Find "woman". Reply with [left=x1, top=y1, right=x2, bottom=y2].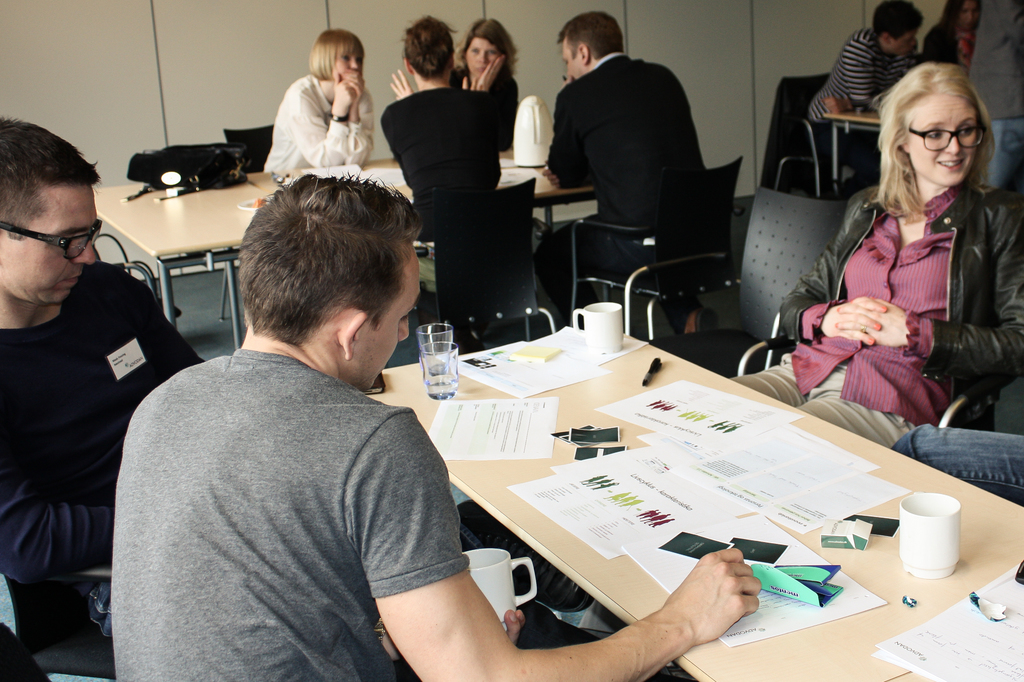
[left=263, top=21, right=374, bottom=173].
